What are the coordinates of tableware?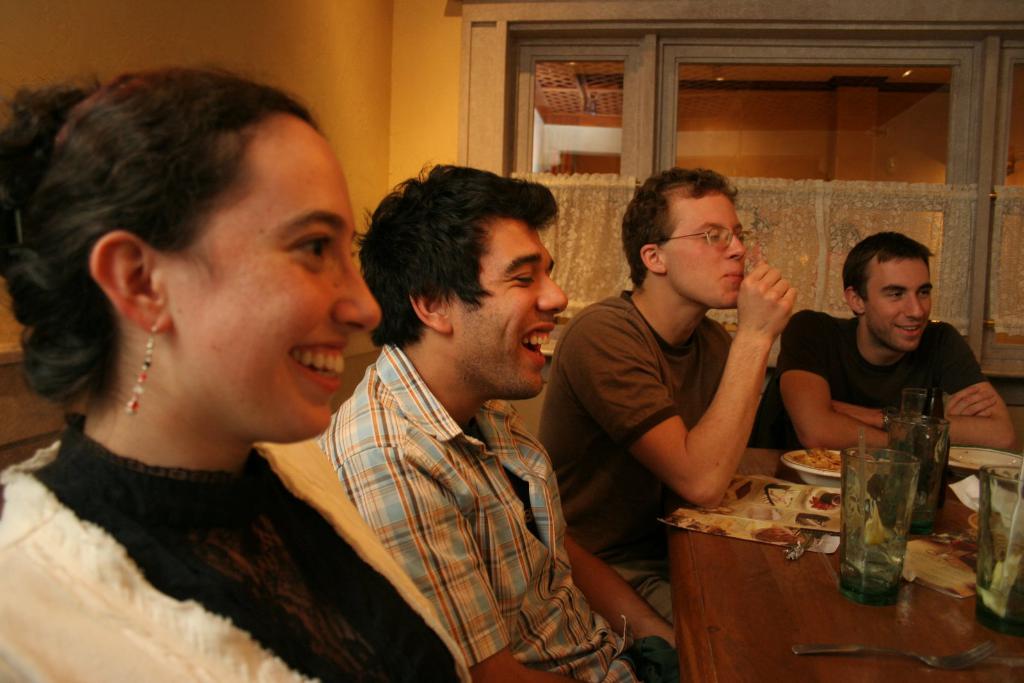
detection(948, 447, 1023, 470).
